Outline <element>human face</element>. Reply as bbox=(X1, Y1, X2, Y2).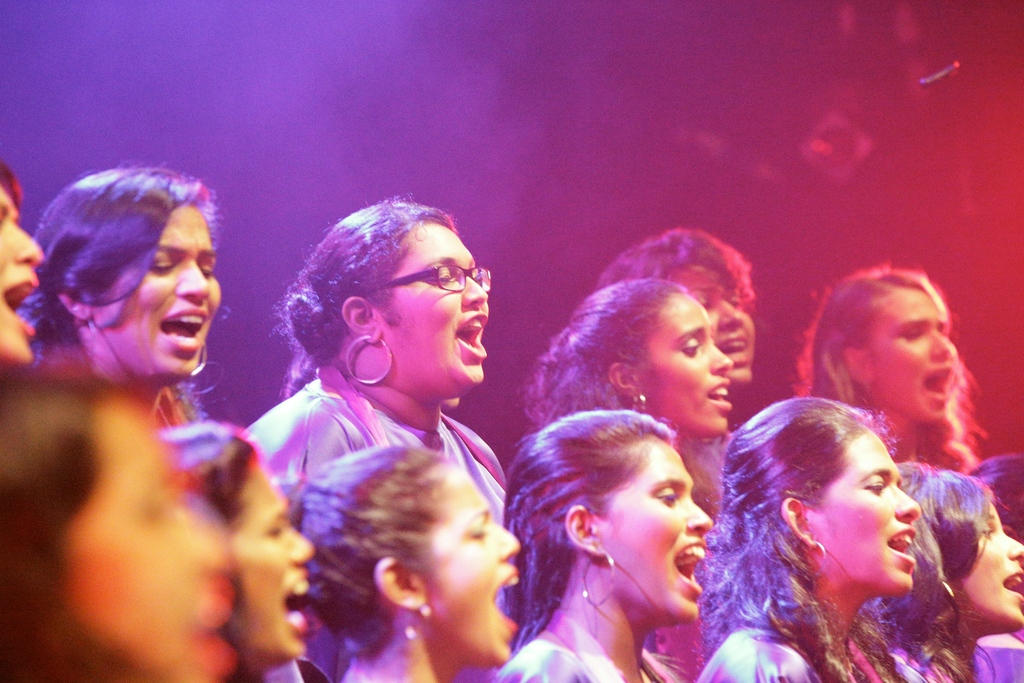
bbox=(61, 393, 227, 682).
